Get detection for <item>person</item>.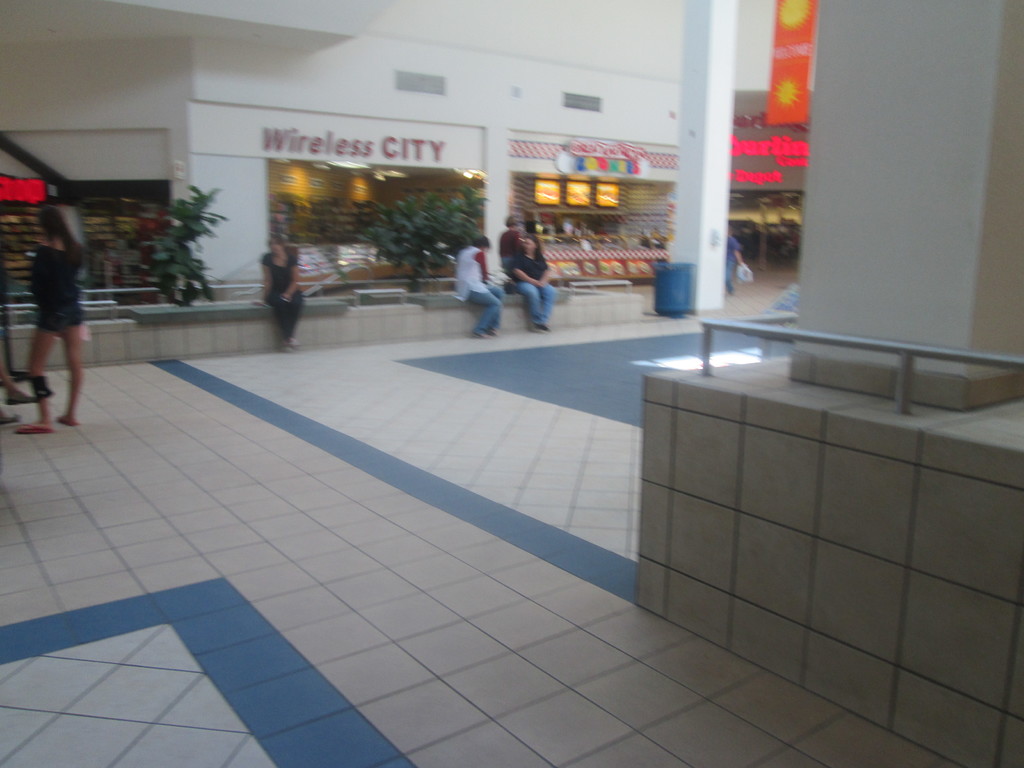
Detection: 446:237:507:338.
